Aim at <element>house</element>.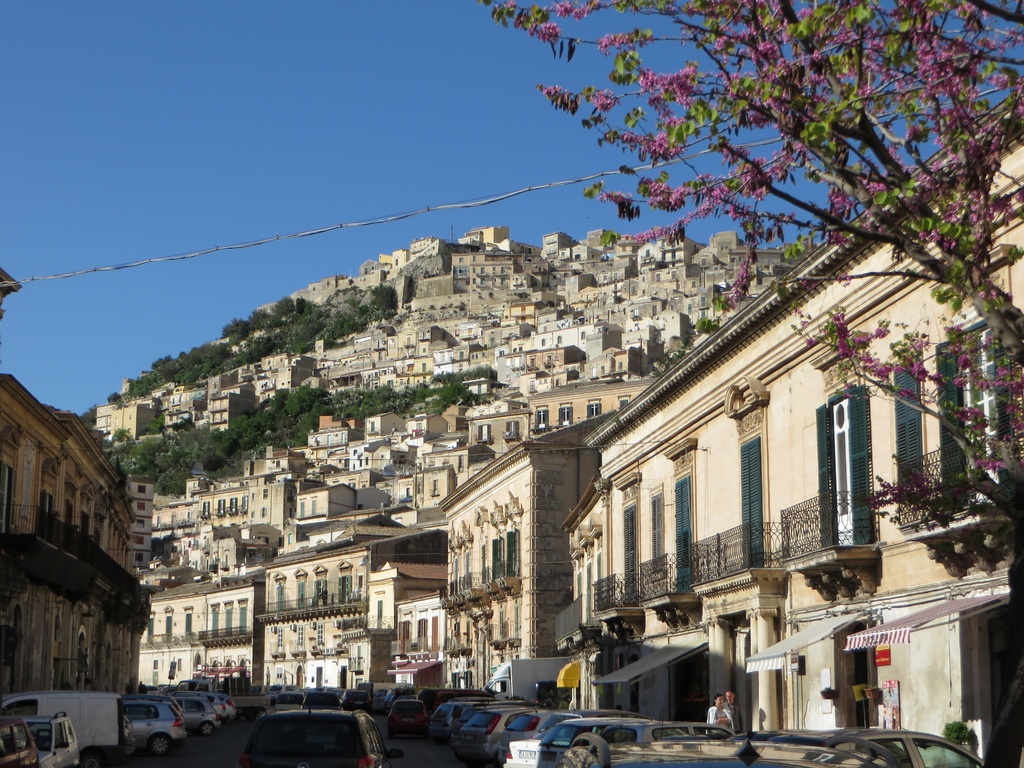
Aimed at 305/355/337/380.
